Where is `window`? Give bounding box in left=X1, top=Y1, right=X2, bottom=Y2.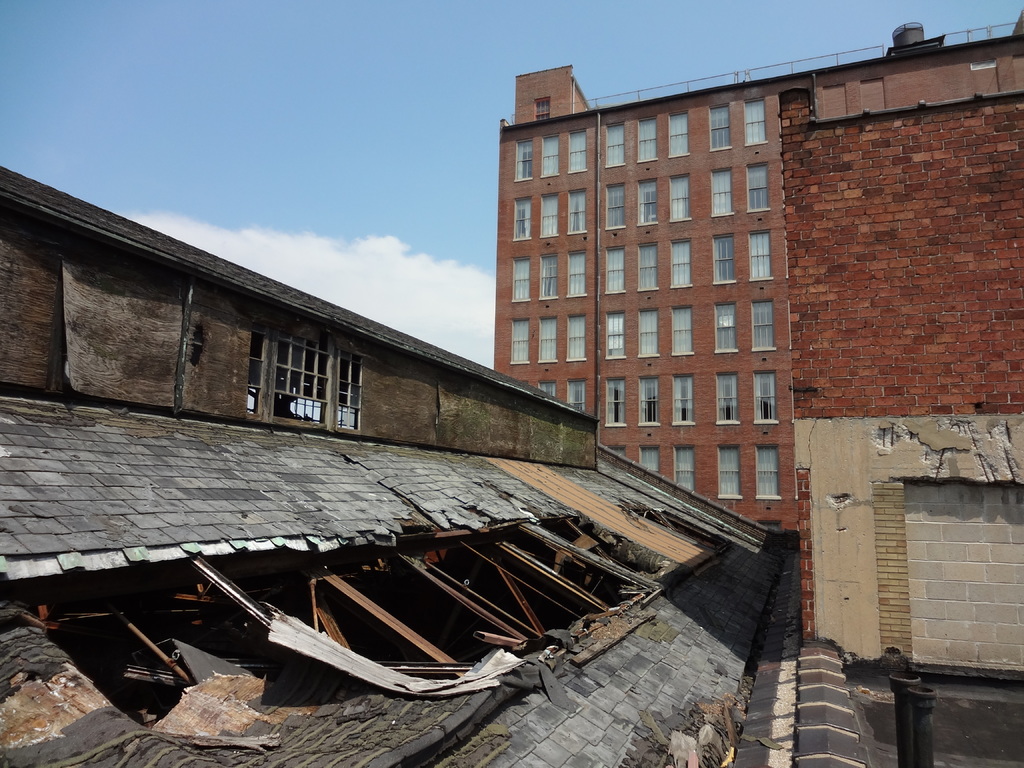
left=708, top=103, right=729, bottom=152.
